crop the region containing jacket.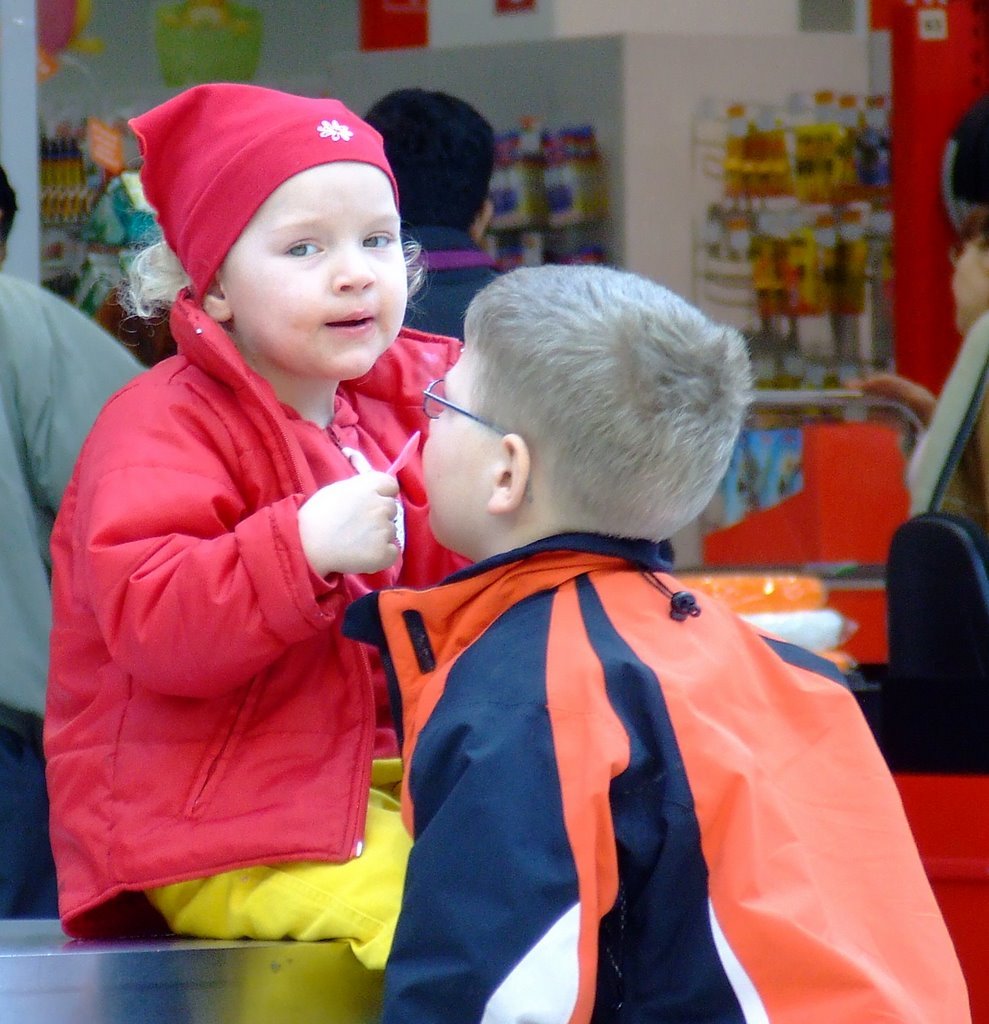
Crop region: (x1=345, y1=529, x2=973, y2=1023).
